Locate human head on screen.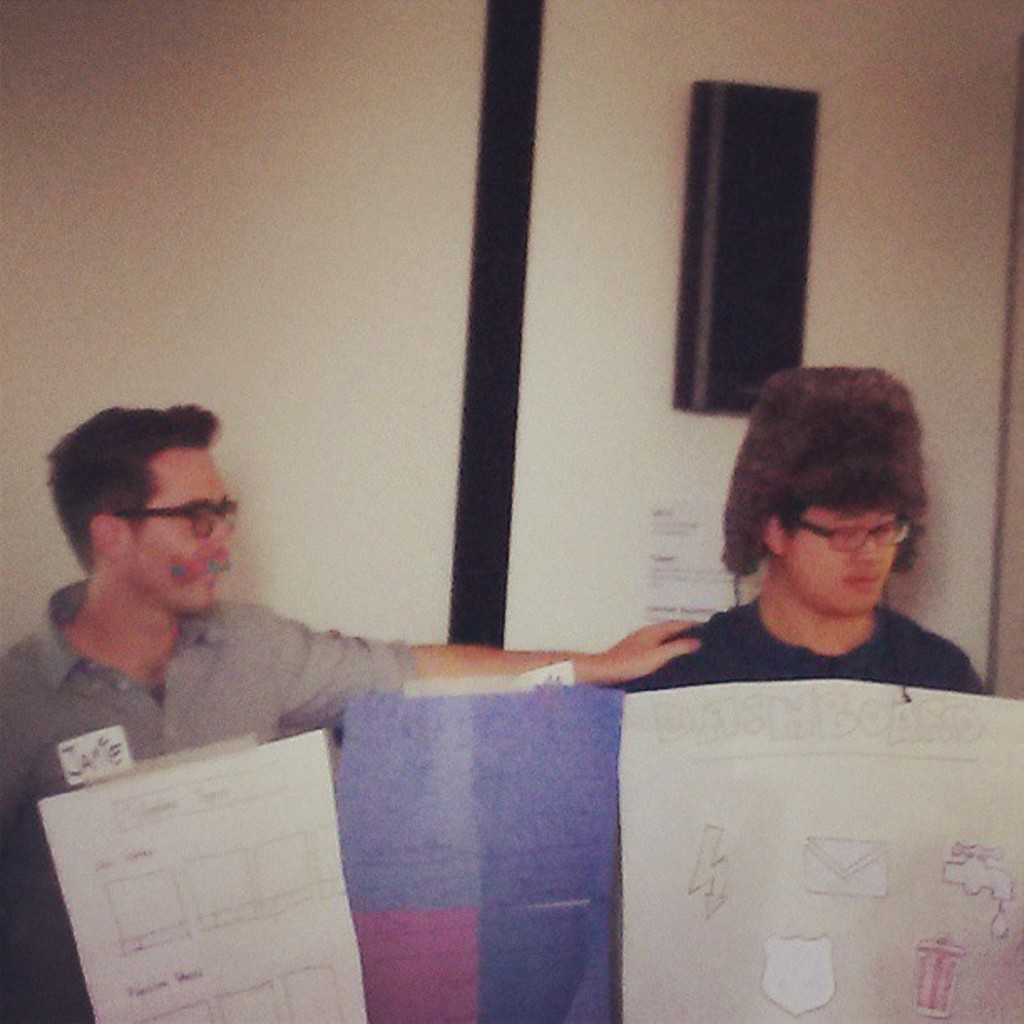
On screen at x1=47, y1=402, x2=234, y2=612.
